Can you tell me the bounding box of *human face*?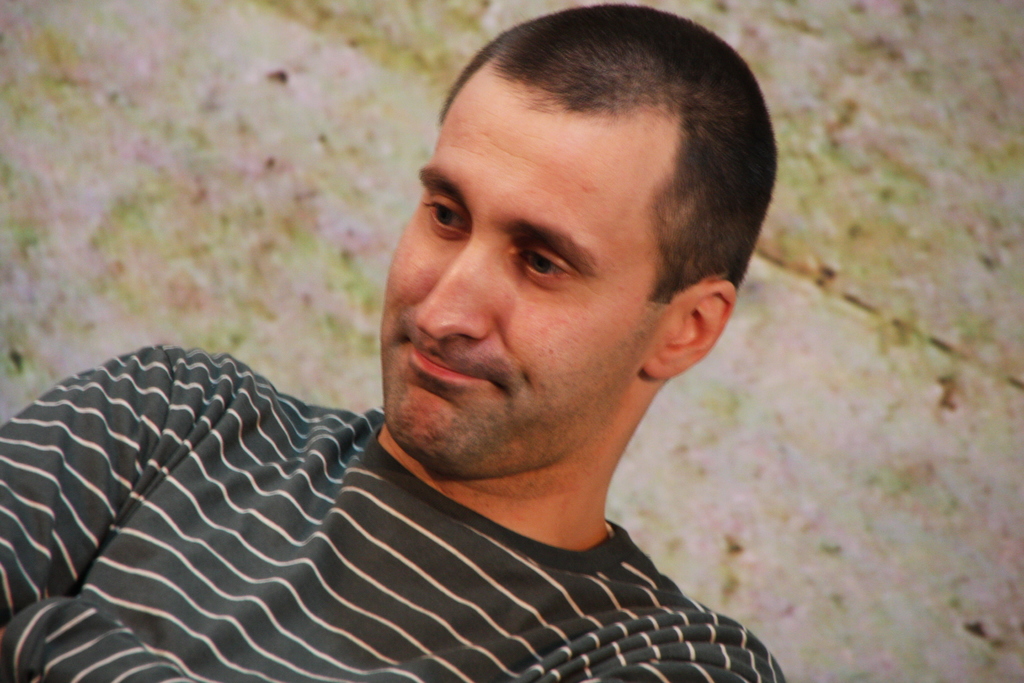
BBox(380, 60, 675, 469).
